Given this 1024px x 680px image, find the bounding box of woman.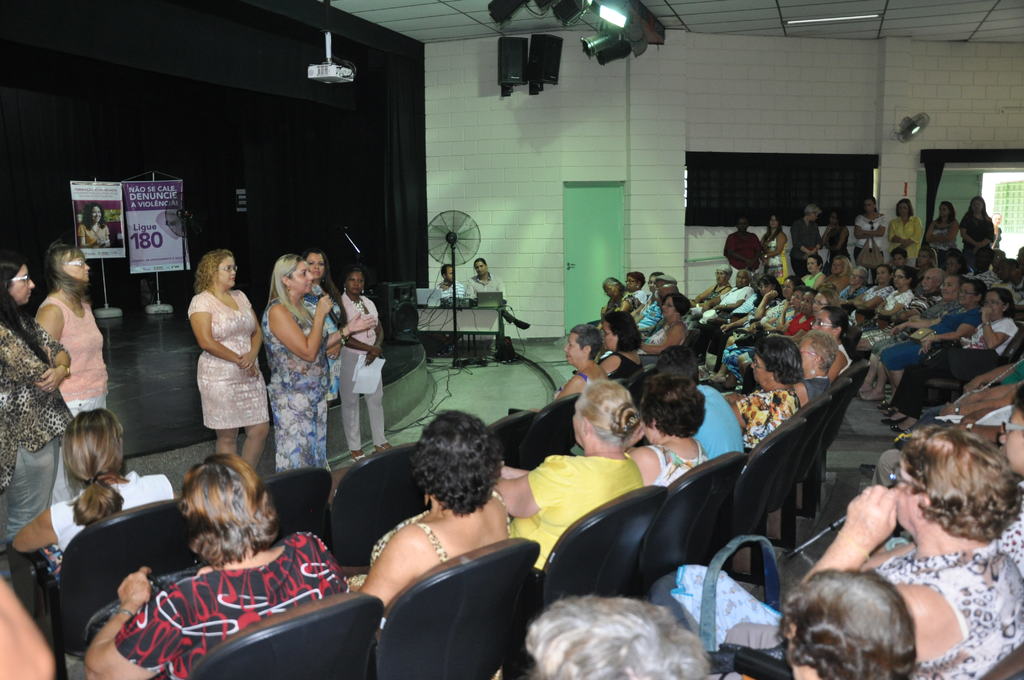
Rect(792, 206, 820, 277).
